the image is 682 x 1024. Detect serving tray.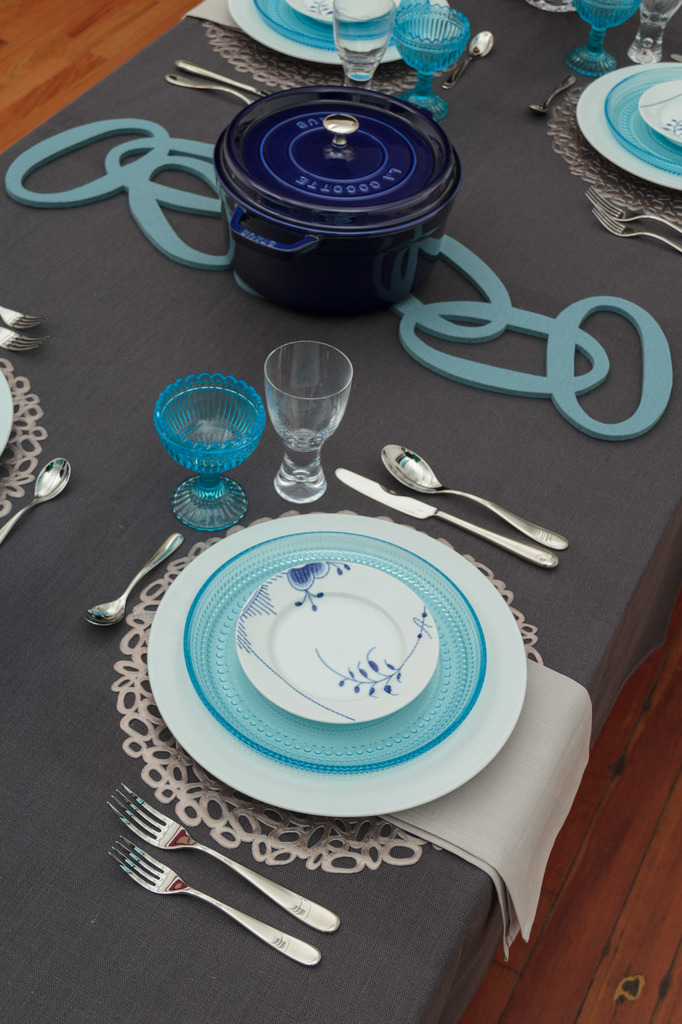
Detection: BBox(157, 523, 500, 806).
